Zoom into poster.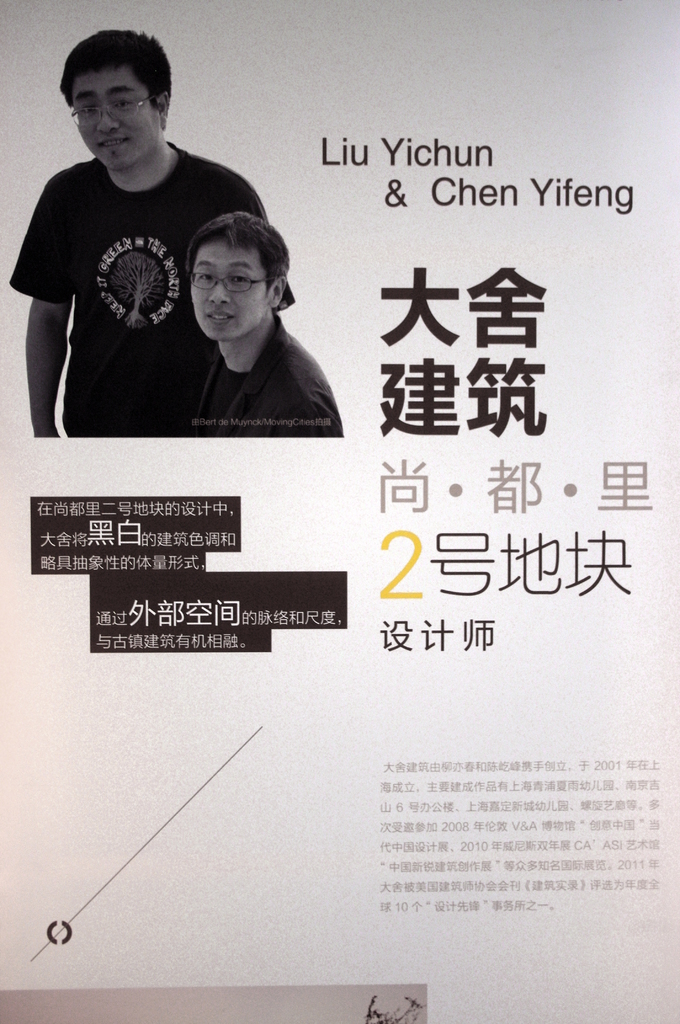
Zoom target: <region>0, 0, 679, 1023</region>.
